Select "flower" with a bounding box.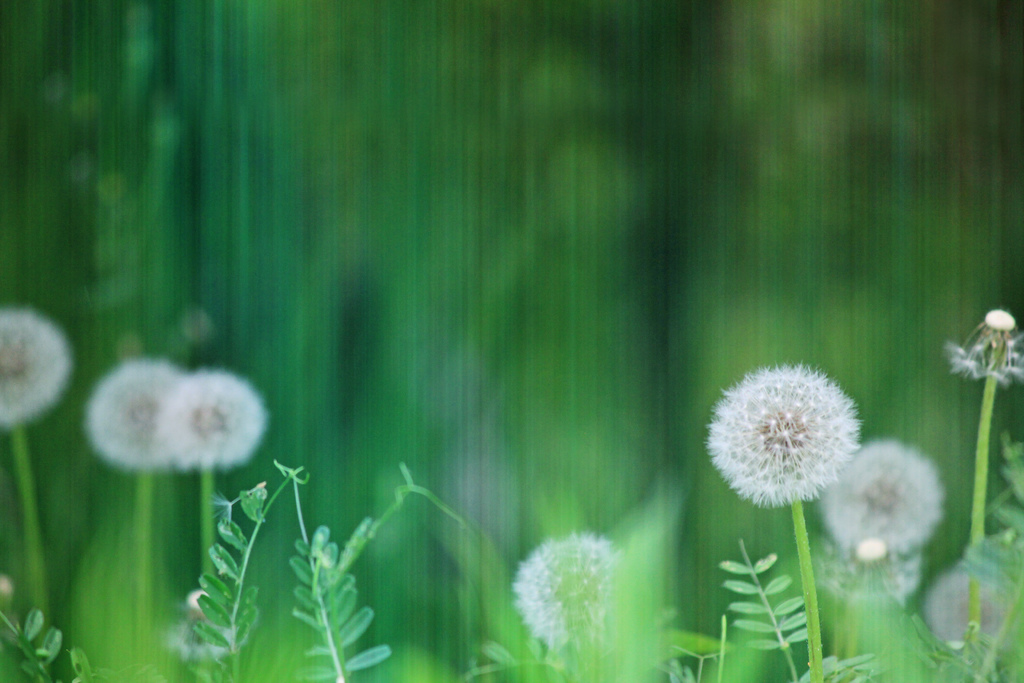
region(921, 562, 1000, 654).
